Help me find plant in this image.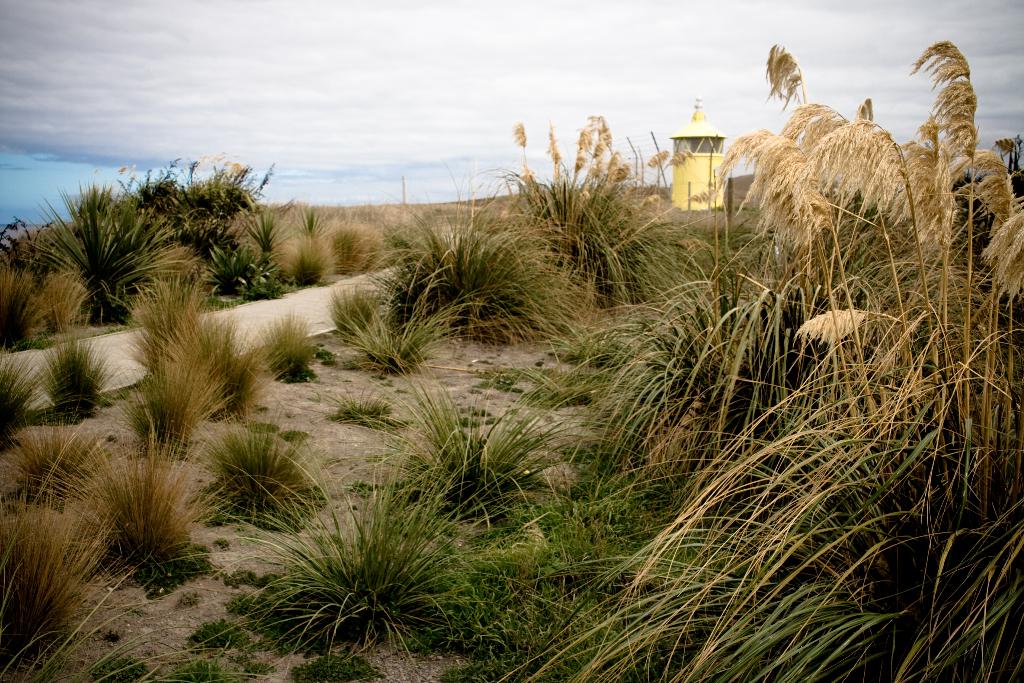
Found it: (105, 261, 279, 461).
